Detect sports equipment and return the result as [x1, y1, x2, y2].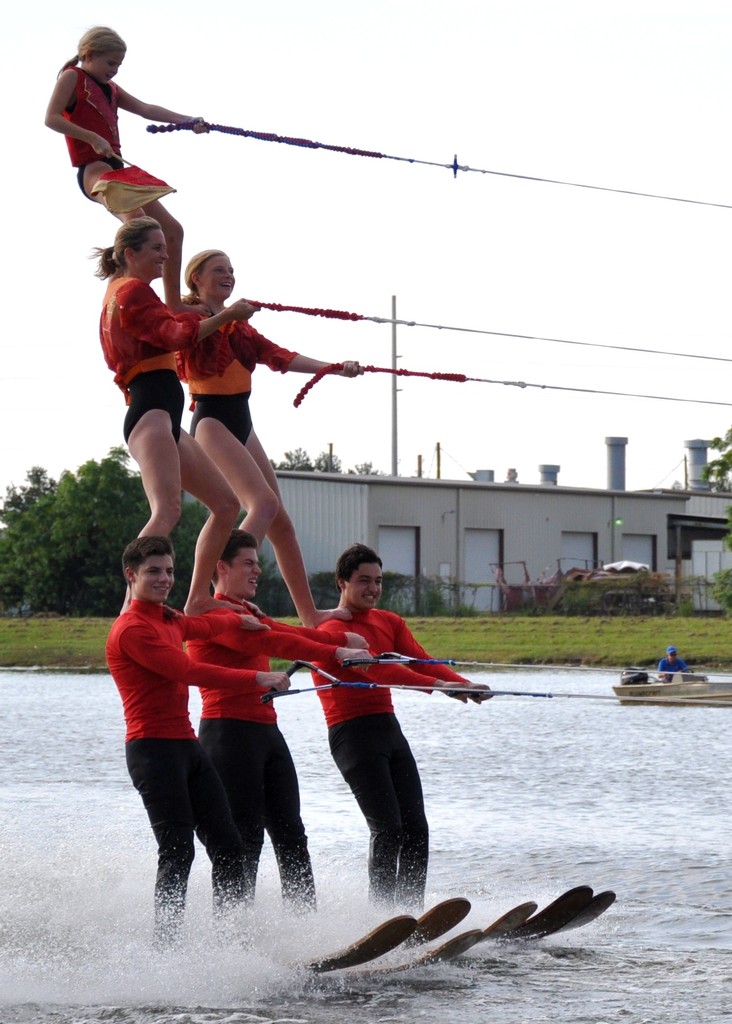
[399, 897, 476, 953].
